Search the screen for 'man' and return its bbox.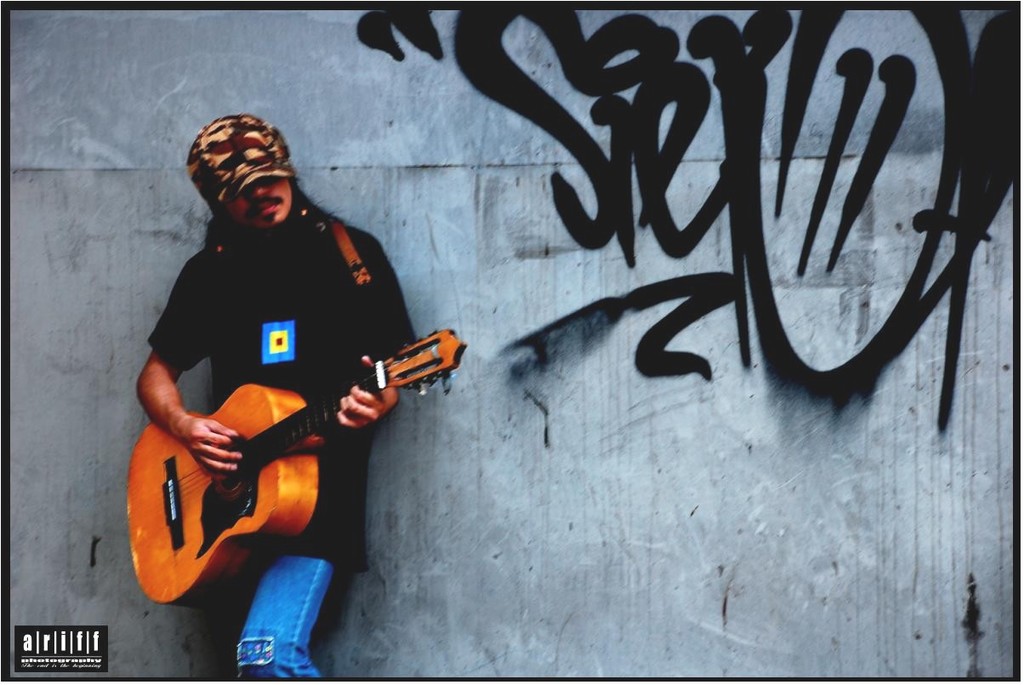
Found: pyautogui.locateOnScreen(121, 87, 460, 655).
